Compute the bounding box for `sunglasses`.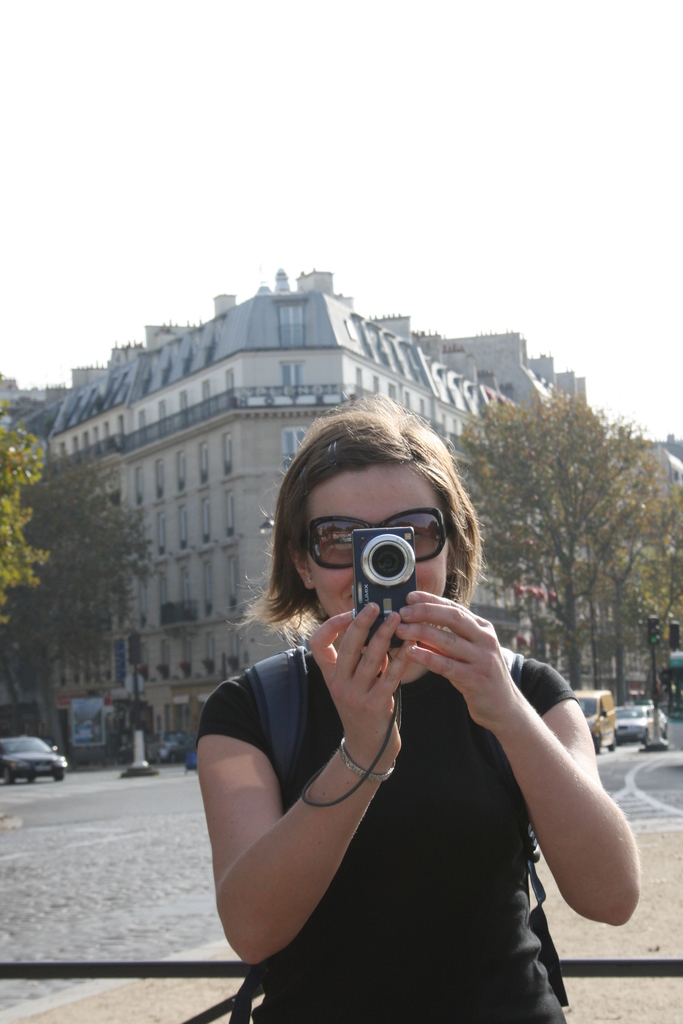
[x1=309, y1=504, x2=449, y2=573].
